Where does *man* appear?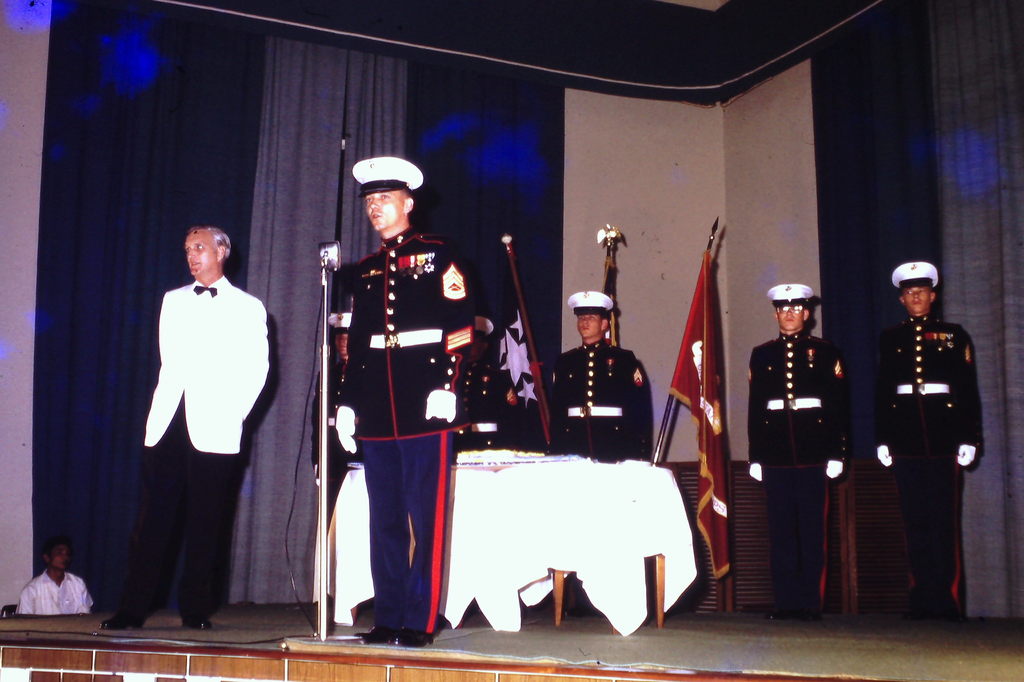
Appears at (x1=547, y1=289, x2=653, y2=619).
